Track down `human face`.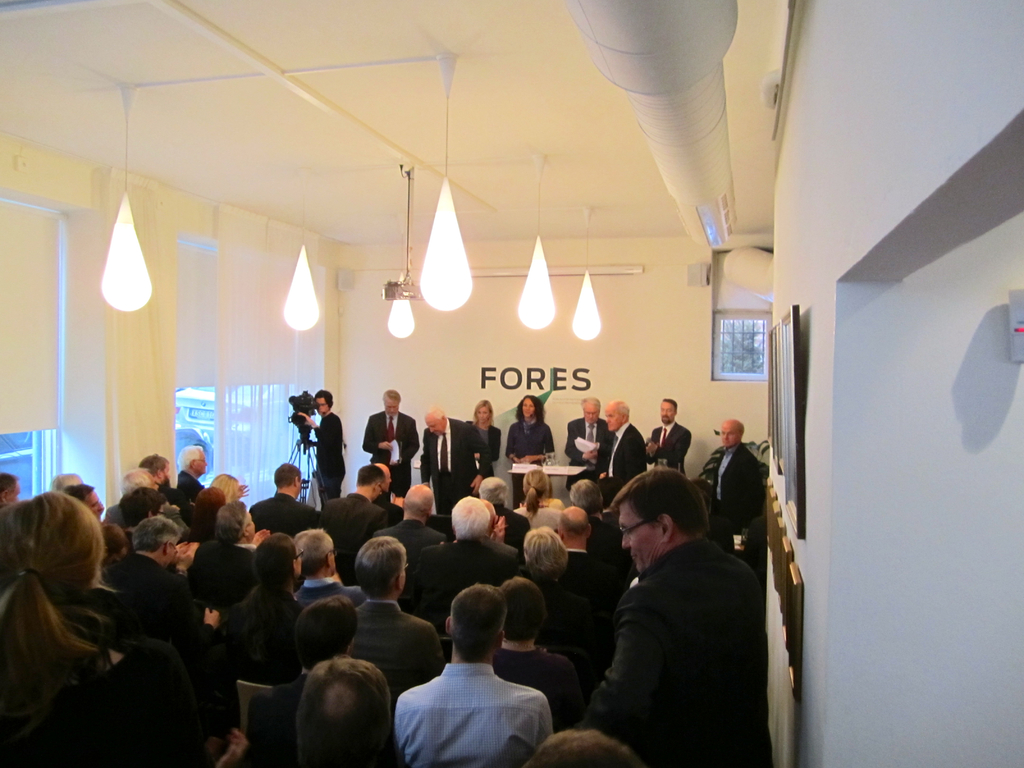
Tracked to (x1=296, y1=543, x2=302, y2=579).
